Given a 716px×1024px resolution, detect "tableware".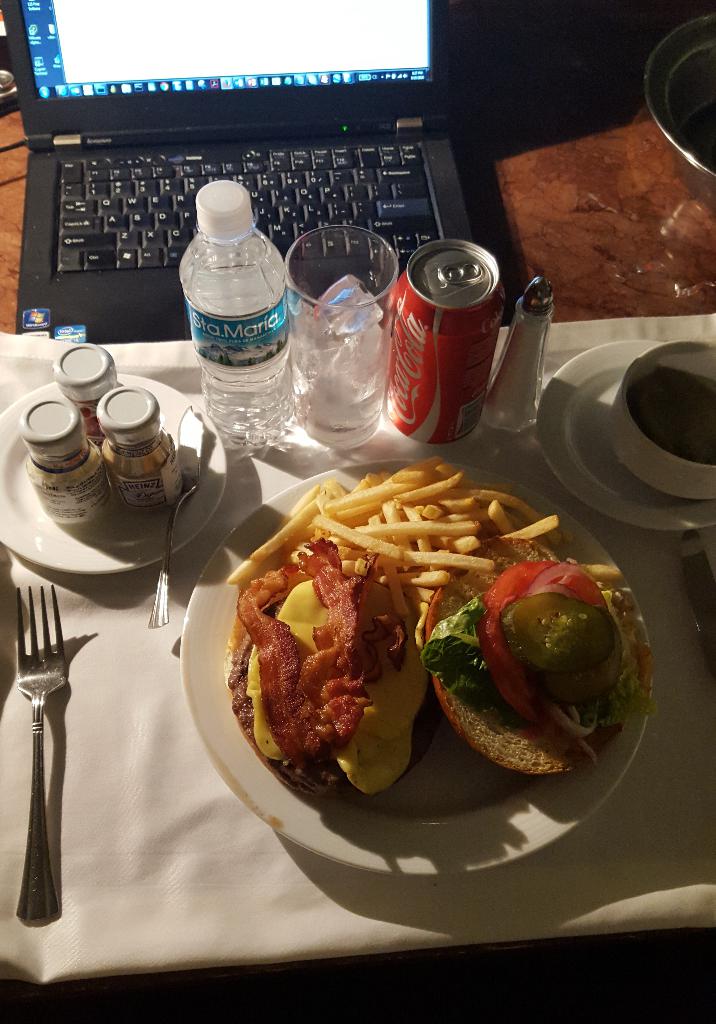
[646, 15, 715, 213].
